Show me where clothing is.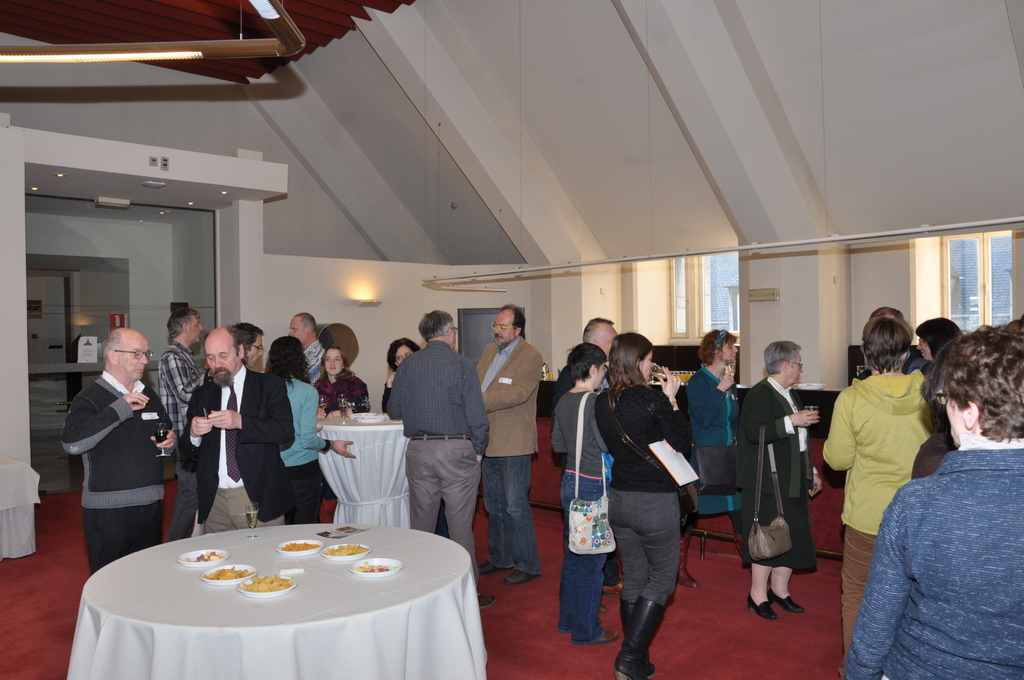
clothing is at Rect(176, 355, 297, 527).
